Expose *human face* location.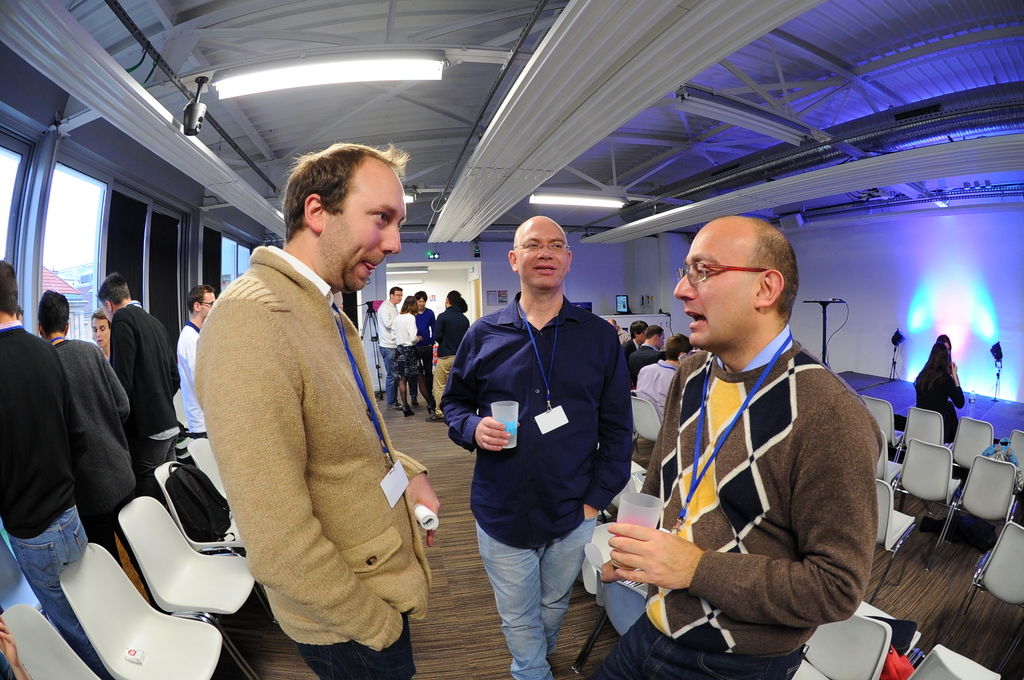
Exposed at (x1=513, y1=224, x2=570, y2=295).
